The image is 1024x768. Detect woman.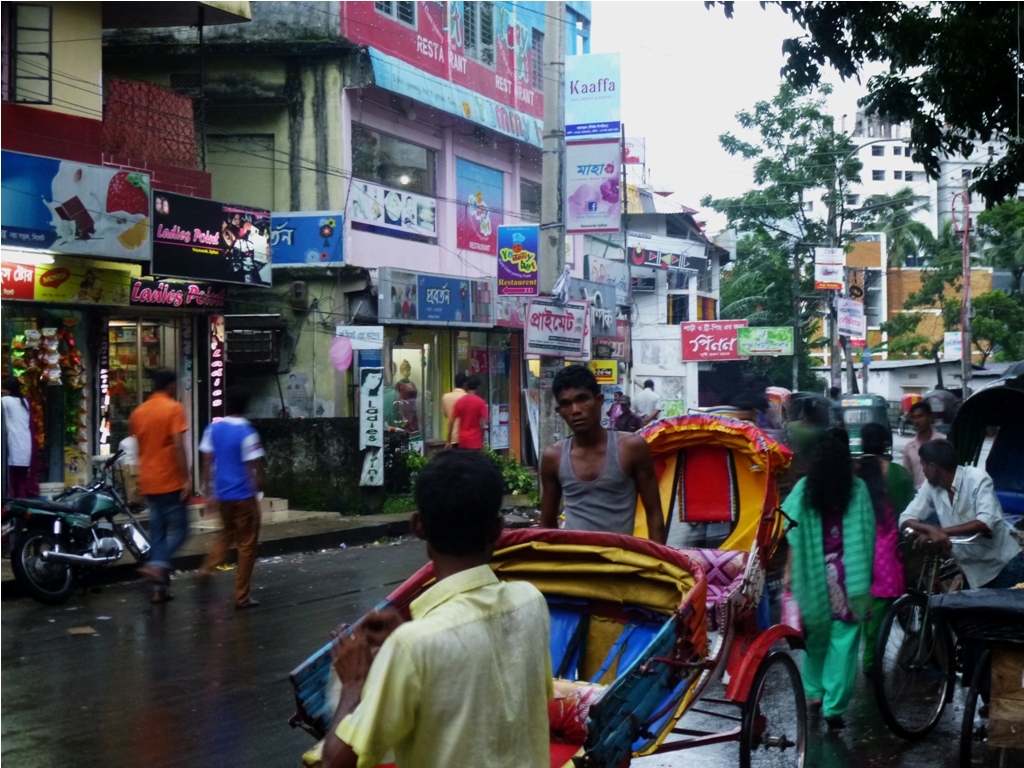
Detection: Rect(780, 427, 873, 733).
